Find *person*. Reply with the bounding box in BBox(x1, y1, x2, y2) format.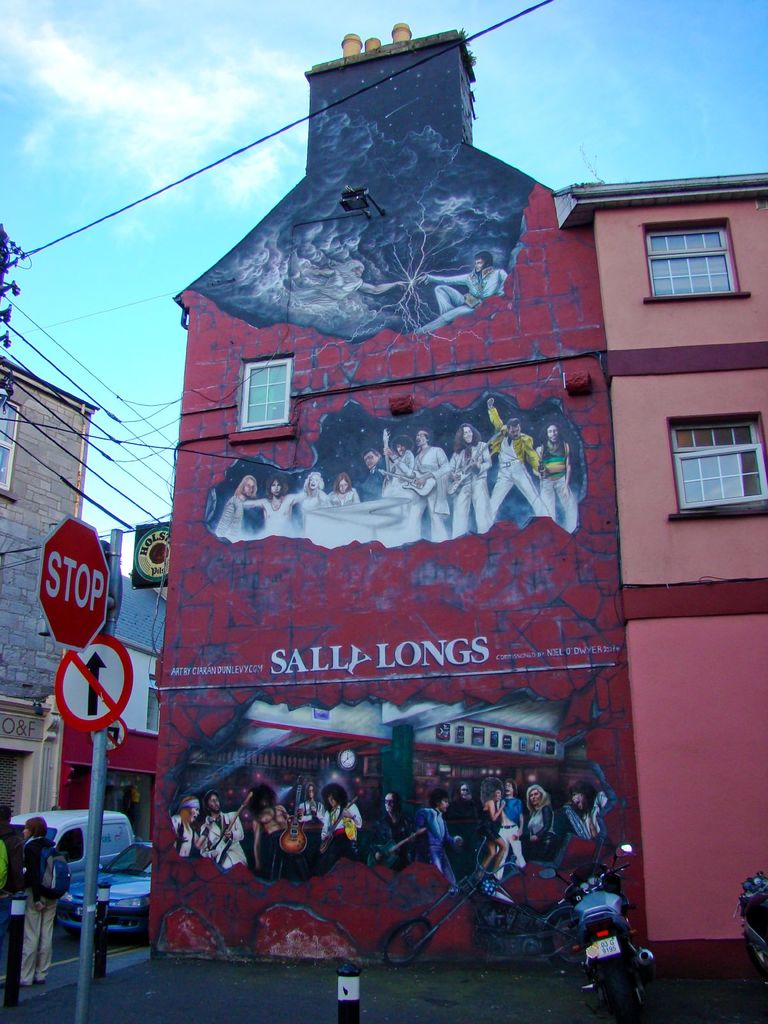
BBox(329, 780, 367, 858).
